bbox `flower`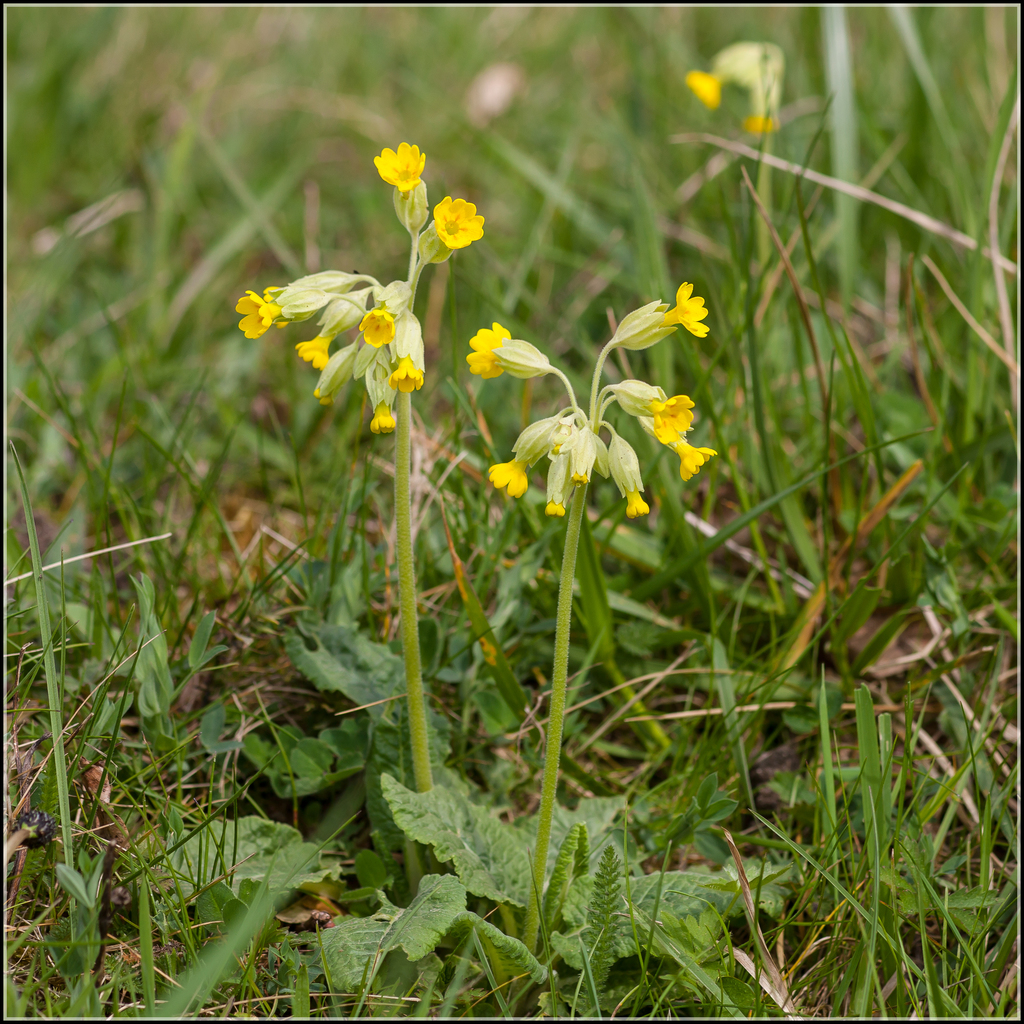
x1=462 y1=323 x2=544 y2=375
